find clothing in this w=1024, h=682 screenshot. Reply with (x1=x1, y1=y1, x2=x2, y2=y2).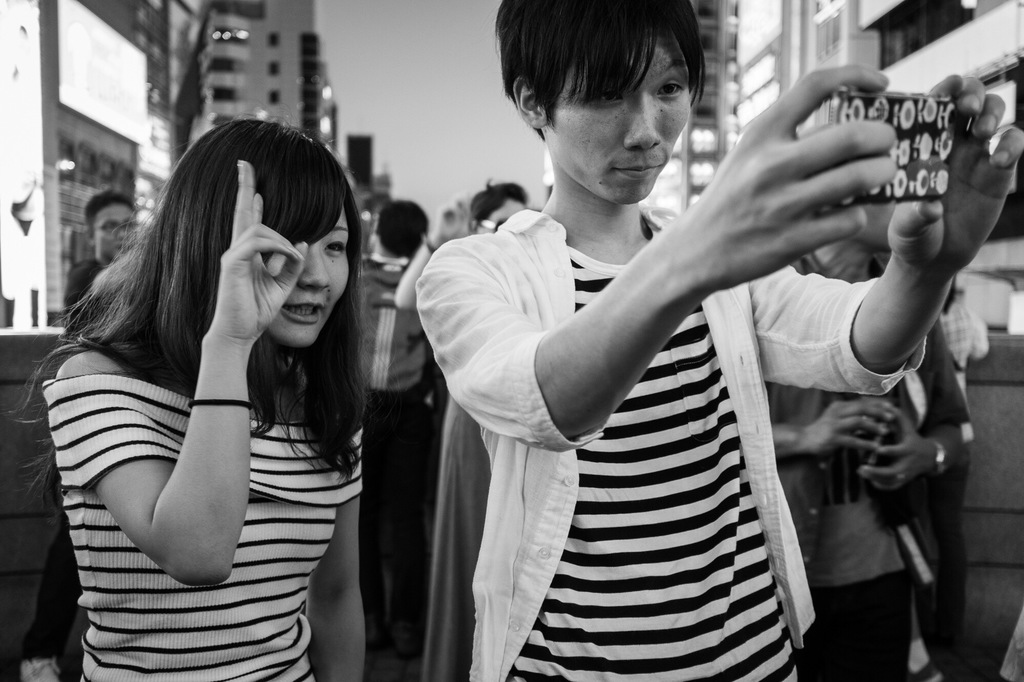
(x1=765, y1=233, x2=960, y2=681).
